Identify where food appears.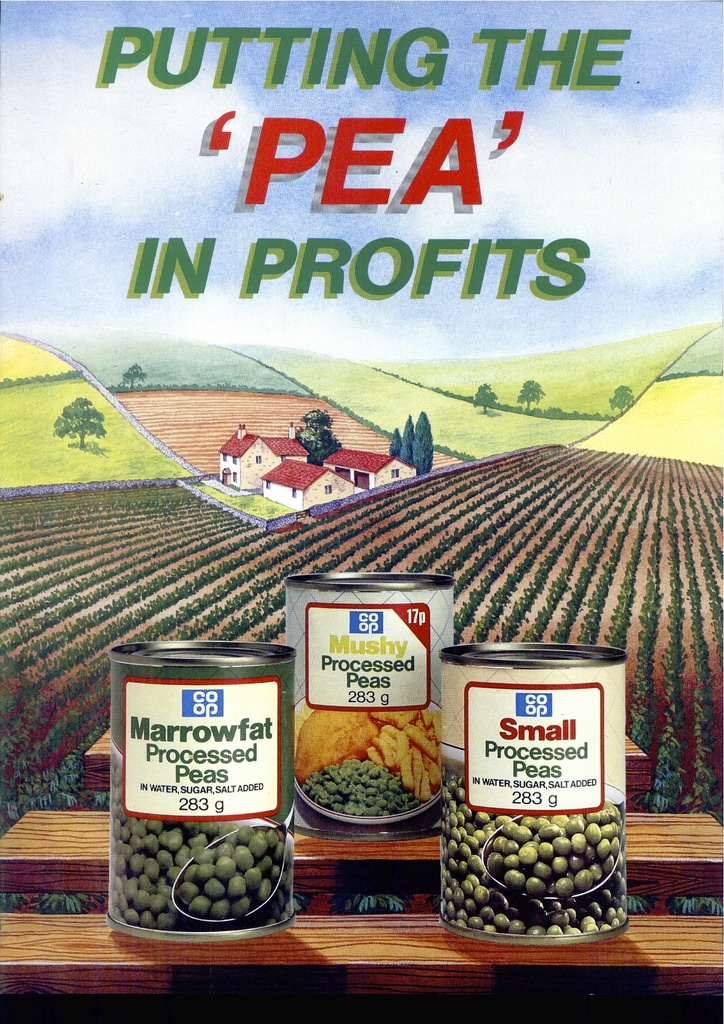
Appears at 107,786,286,927.
